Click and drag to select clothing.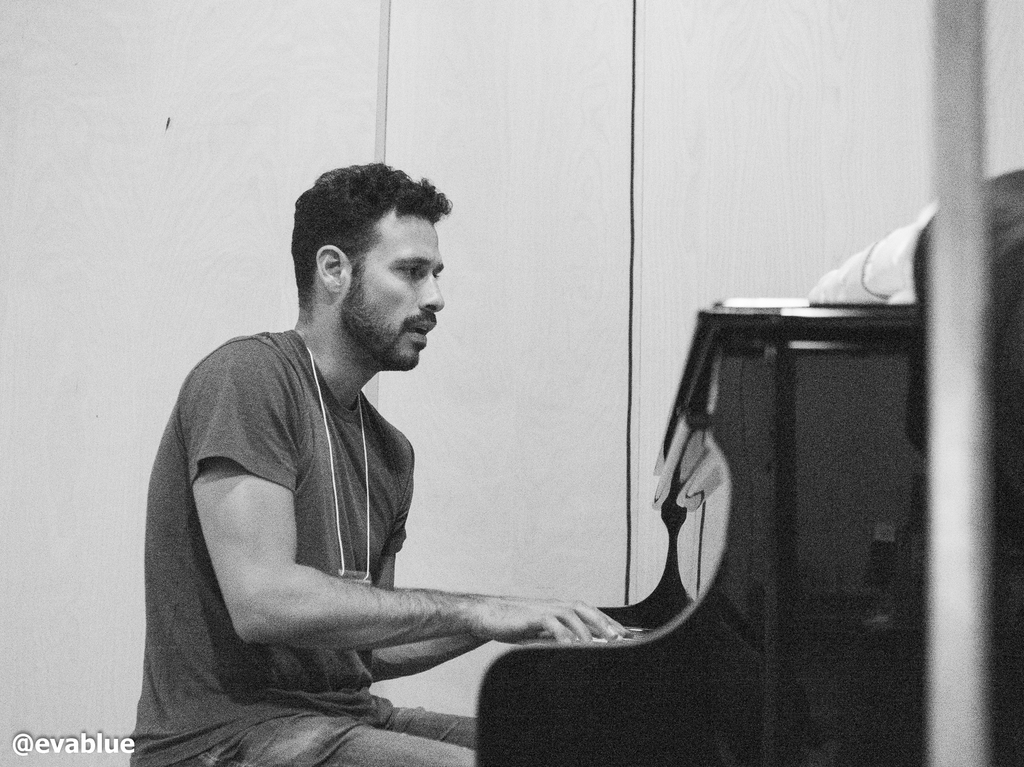
Selection: BBox(146, 266, 502, 738).
